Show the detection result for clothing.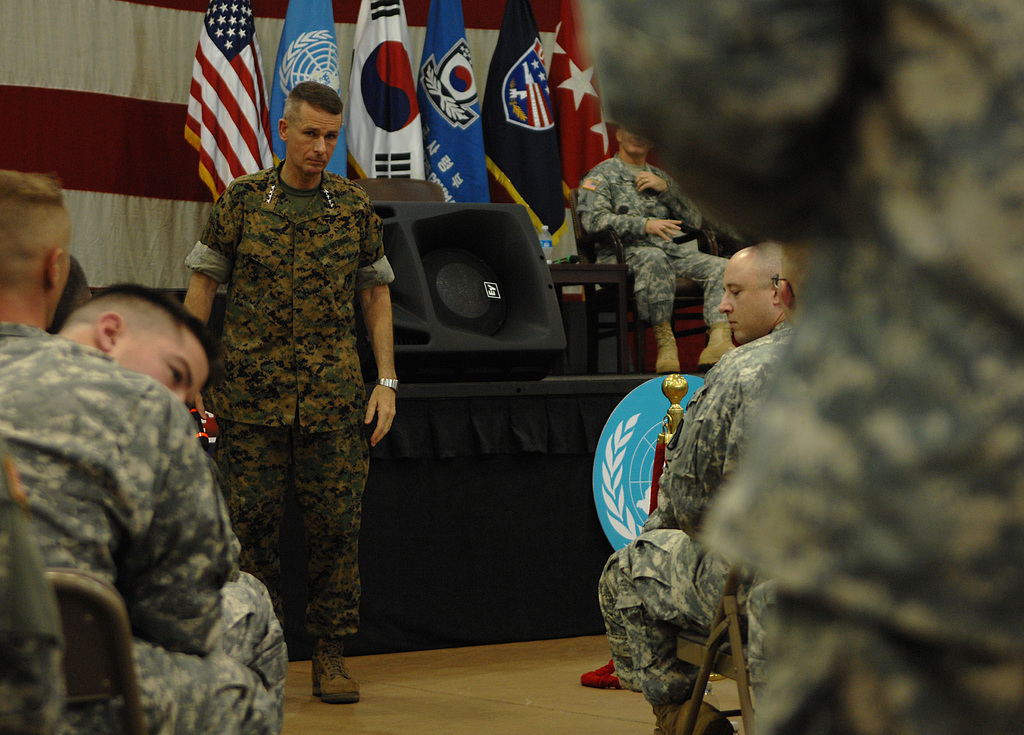
crop(586, 0, 1023, 734).
